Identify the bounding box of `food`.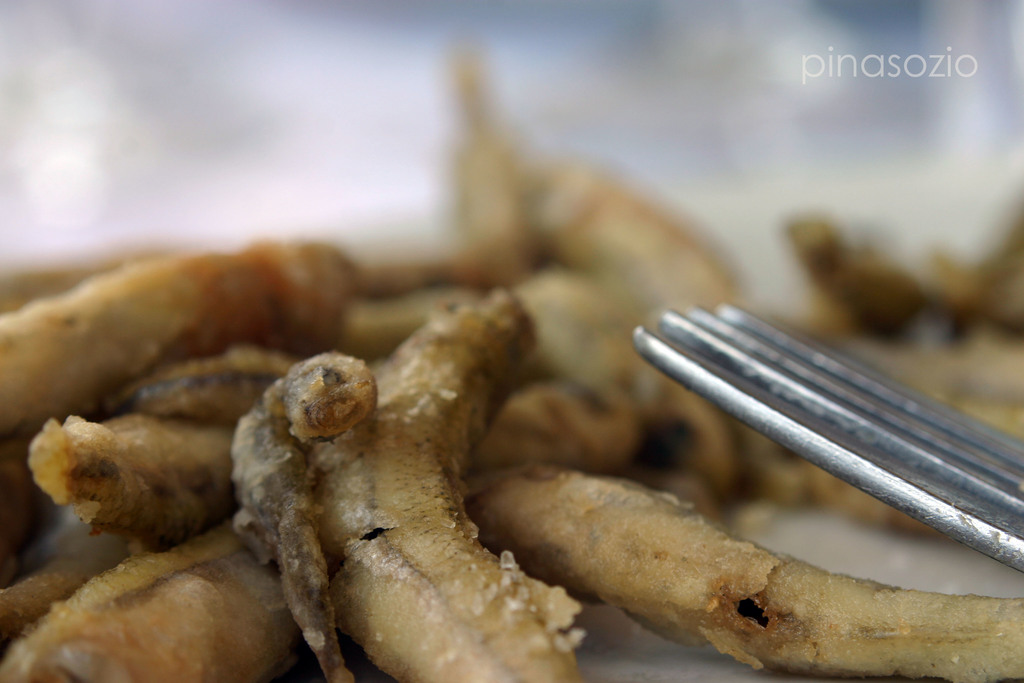
(left=114, top=103, right=991, bottom=663).
